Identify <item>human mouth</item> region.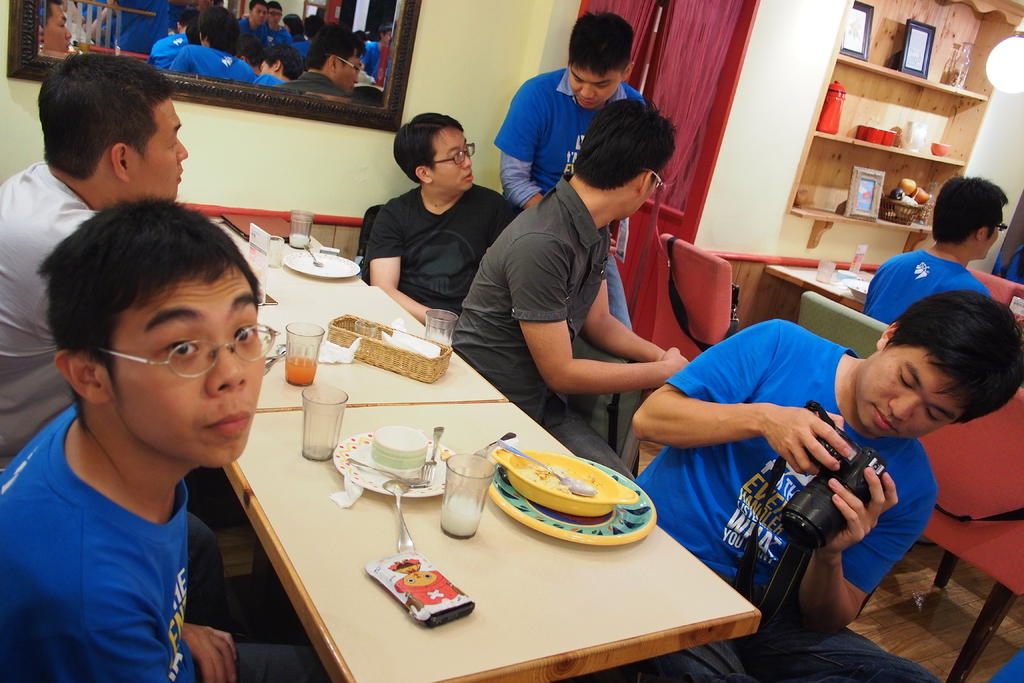
Region: {"left": 210, "top": 415, "right": 253, "bottom": 433}.
